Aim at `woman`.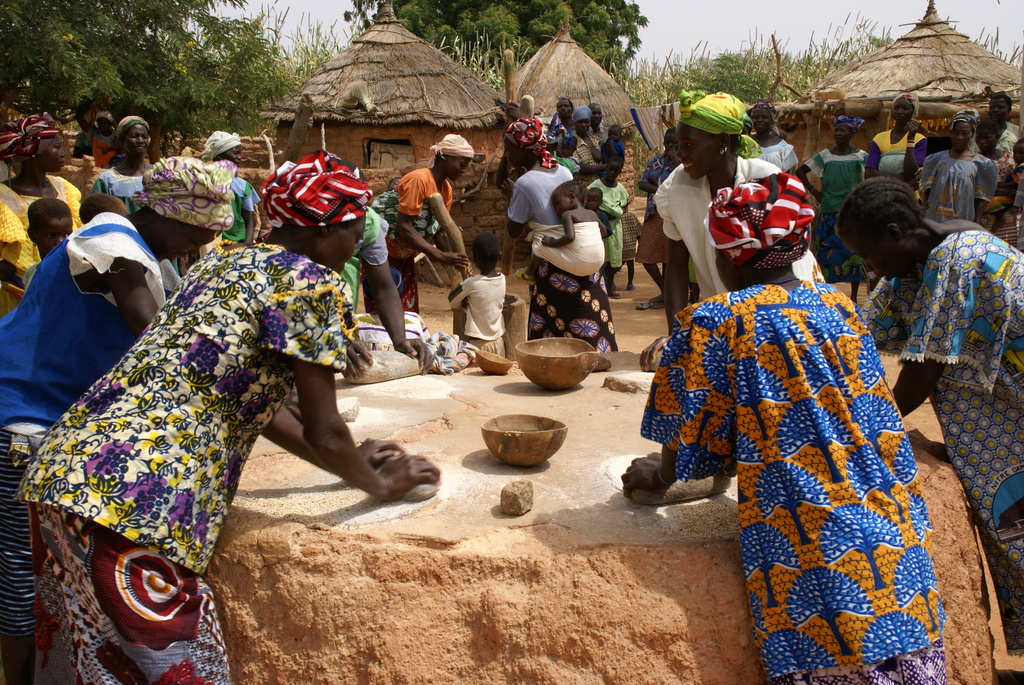
Aimed at BBox(918, 102, 1001, 230).
